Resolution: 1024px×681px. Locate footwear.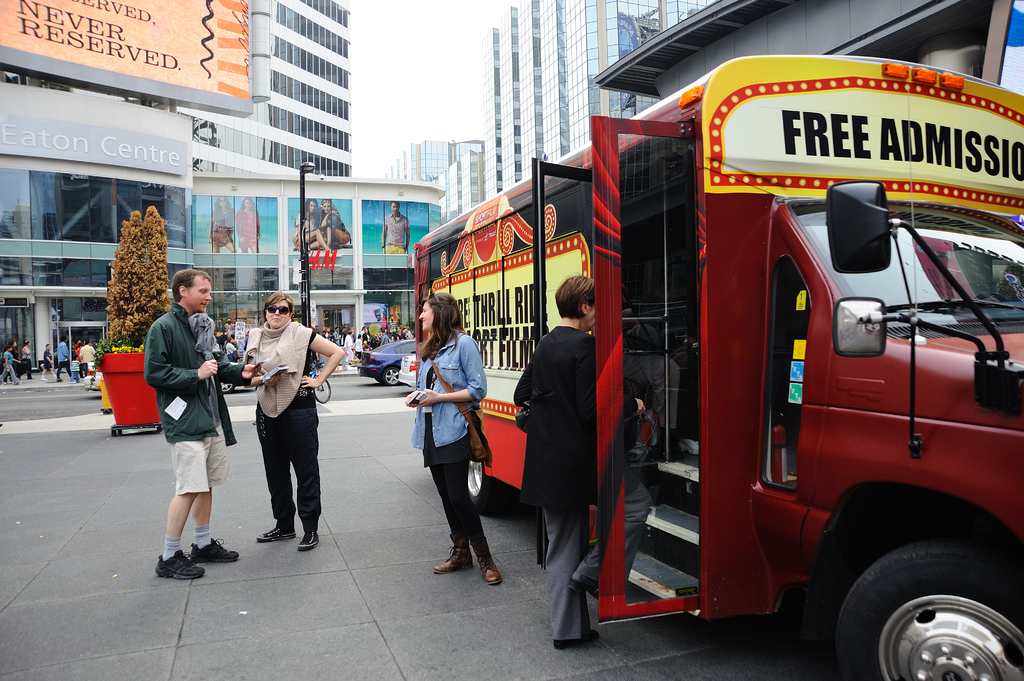
Rect(56, 376, 60, 379).
